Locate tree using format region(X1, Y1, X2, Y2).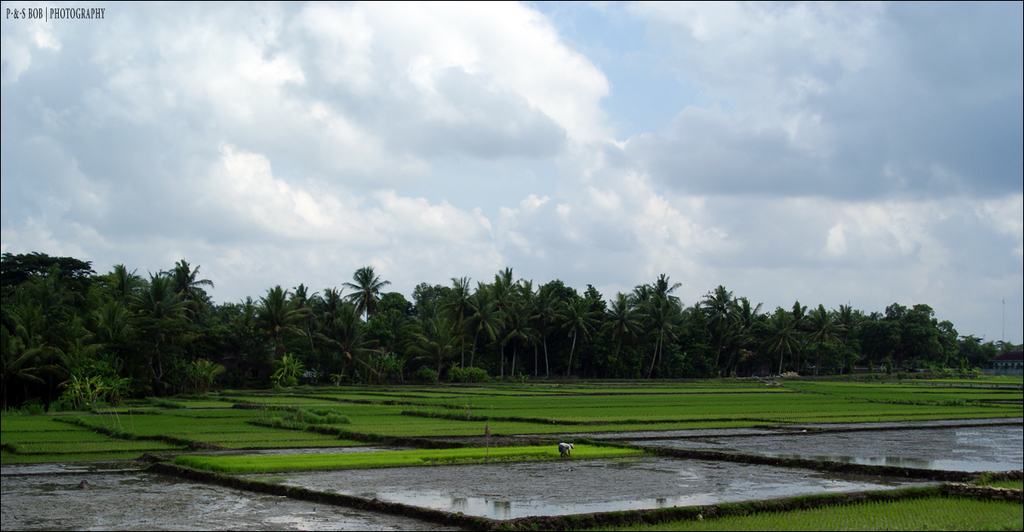
region(152, 249, 235, 352).
